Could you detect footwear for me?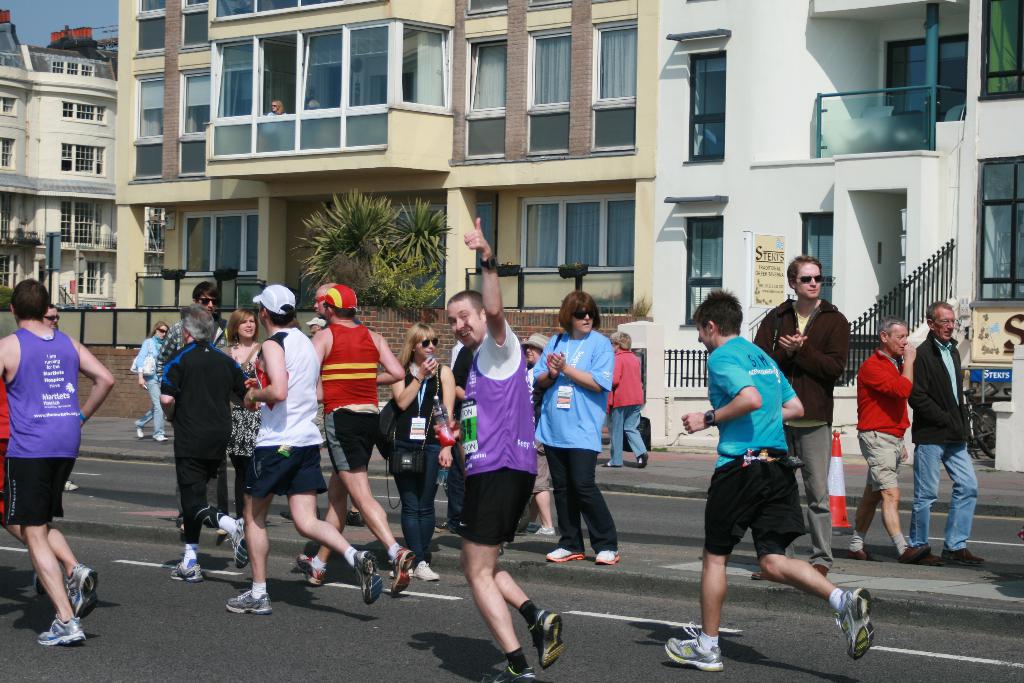
Detection result: bbox=(899, 543, 931, 561).
